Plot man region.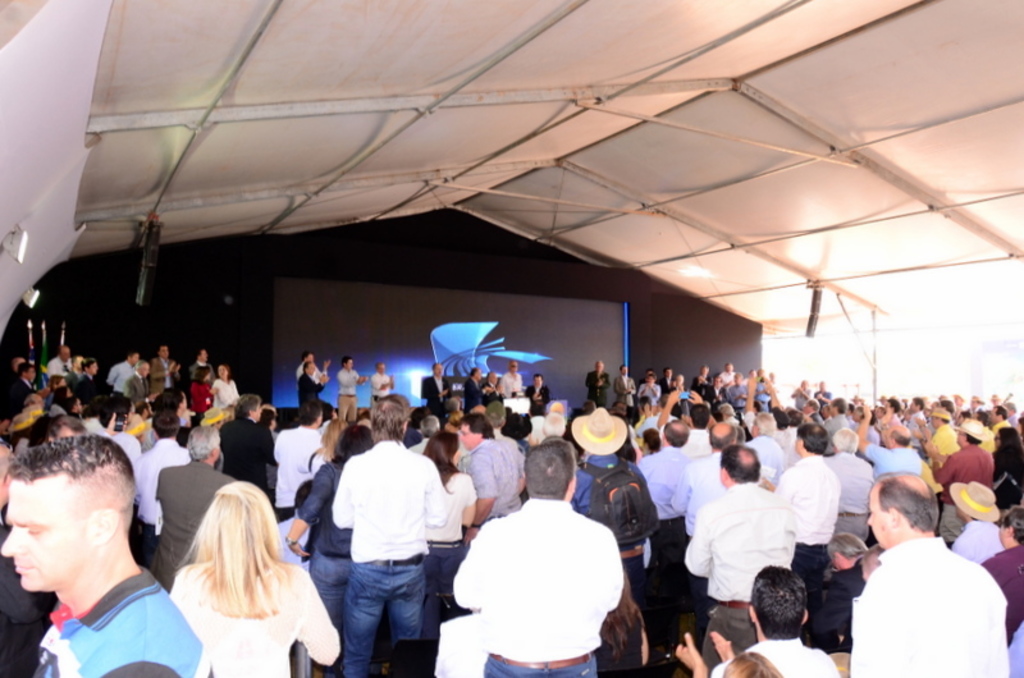
Plotted at Rect(334, 358, 364, 427).
